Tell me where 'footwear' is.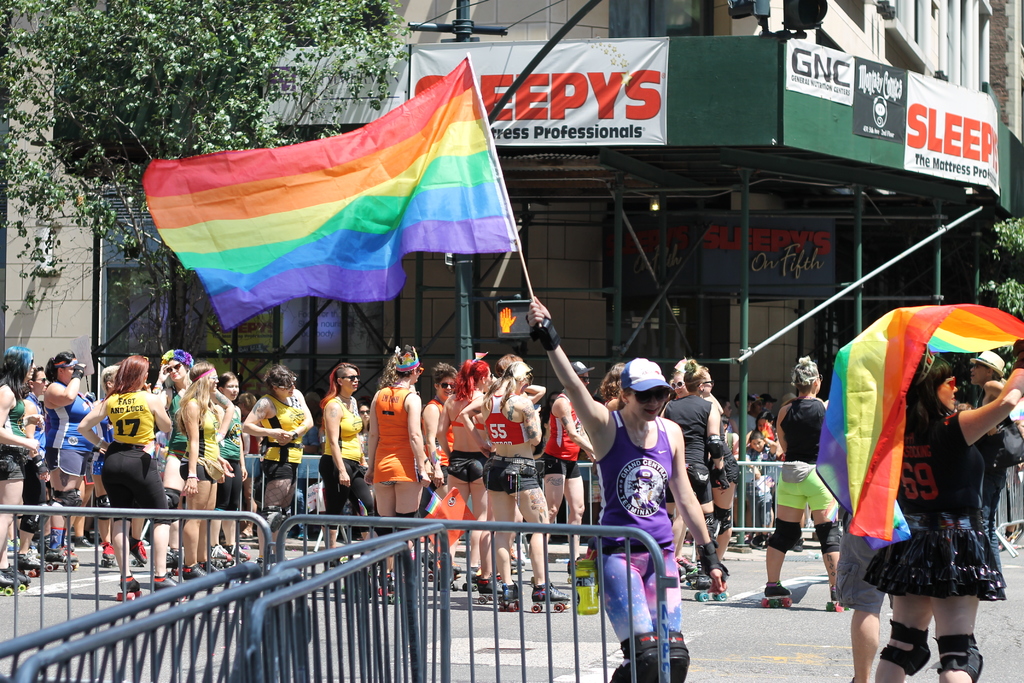
'footwear' is at 75:538:96:548.
